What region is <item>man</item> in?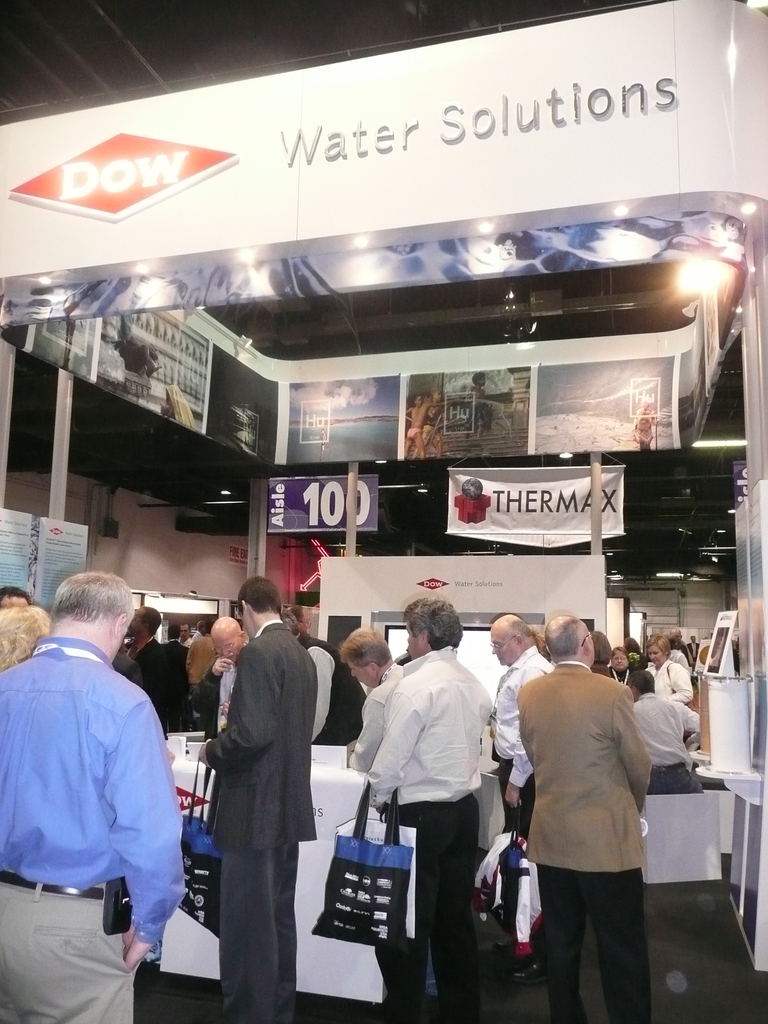
(left=668, top=625, right=691, bottom=664).
